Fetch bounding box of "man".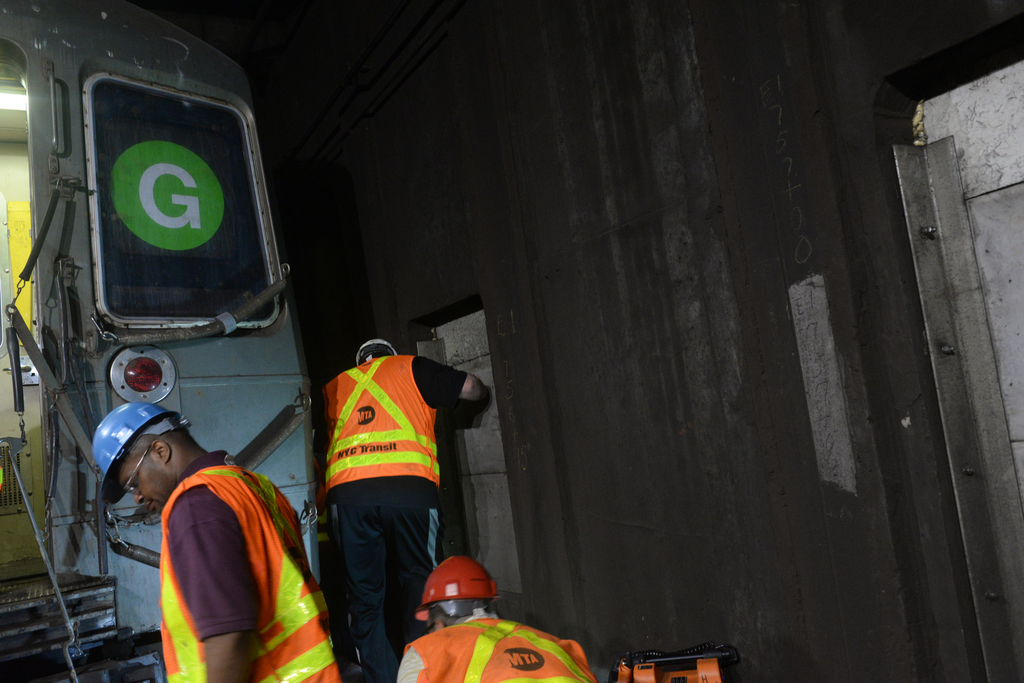
Bbox: [107,400,339,682].
